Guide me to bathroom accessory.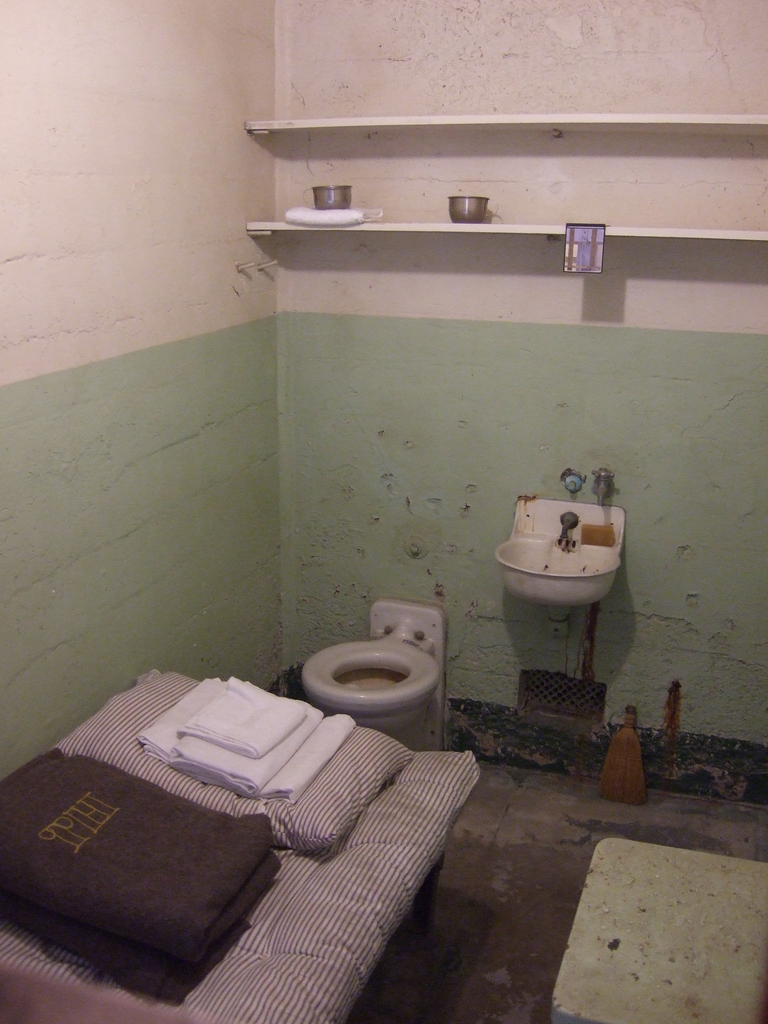
Guidance: <region>497, 491, 632, 638</region>.
